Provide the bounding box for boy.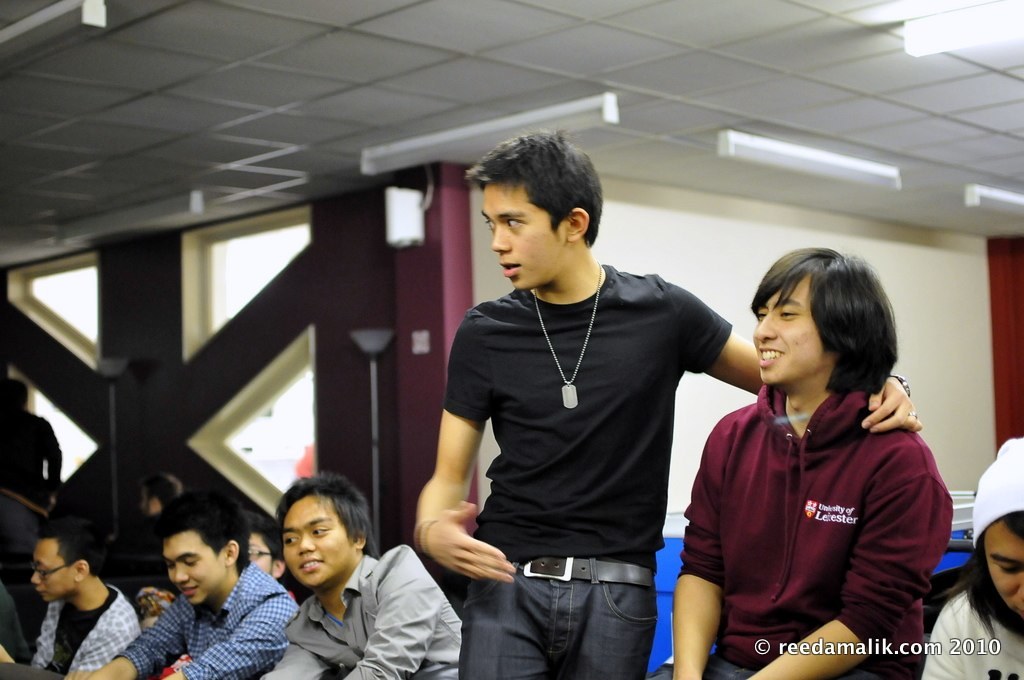
0/509/140/679.
